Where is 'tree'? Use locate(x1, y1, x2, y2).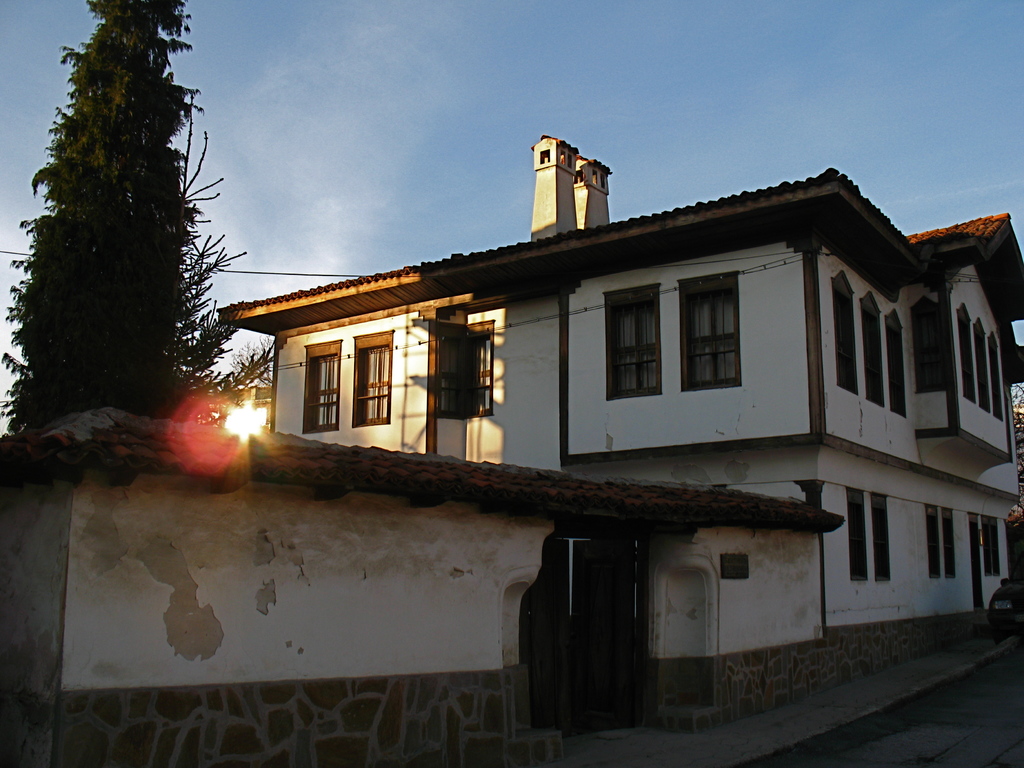
locate(10, 6, 221, 490).
